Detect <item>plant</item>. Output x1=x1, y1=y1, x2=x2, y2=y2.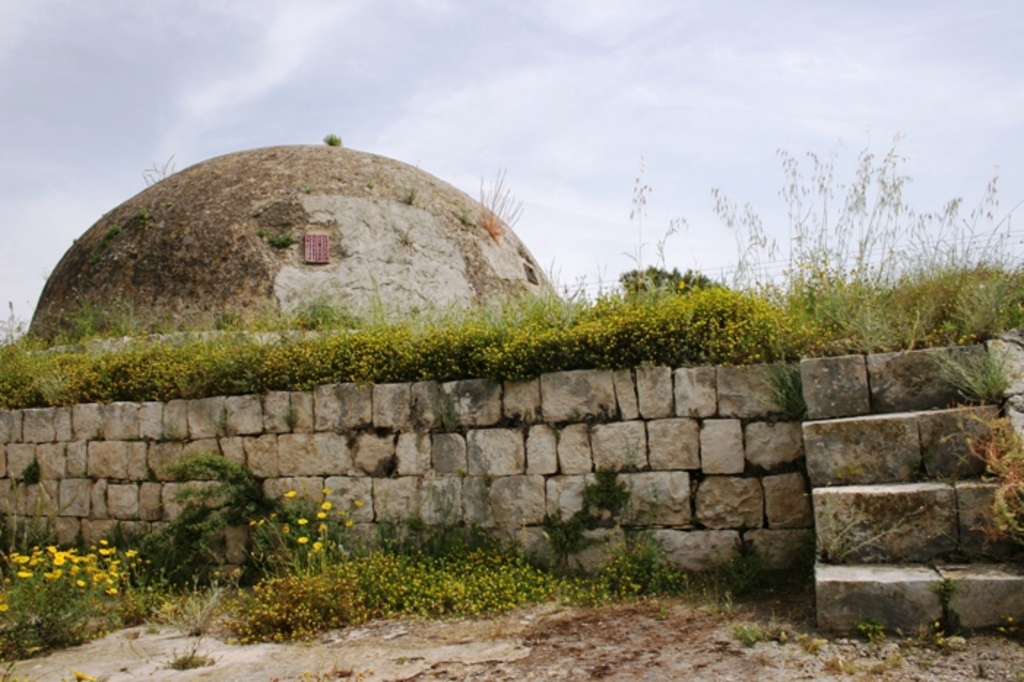
x1=74, y1=215, x2=146, y2=266.
